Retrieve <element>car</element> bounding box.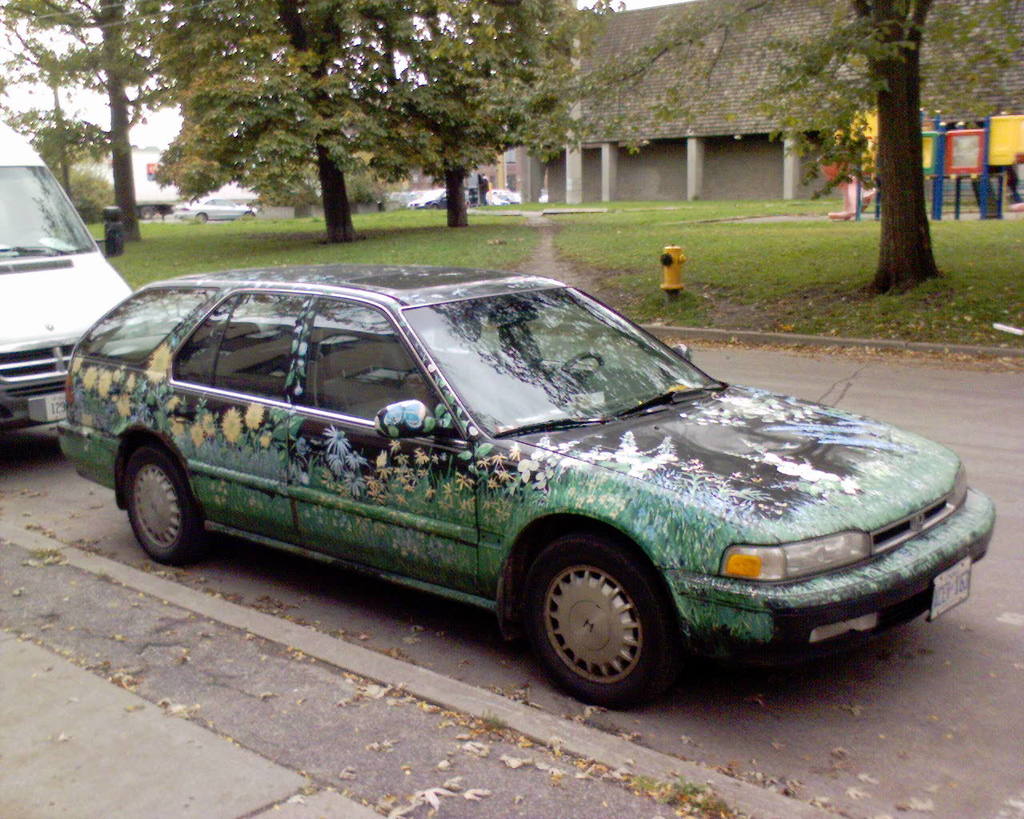
Bounding box: x1=50 y1=255 x2=994 y2=694.
